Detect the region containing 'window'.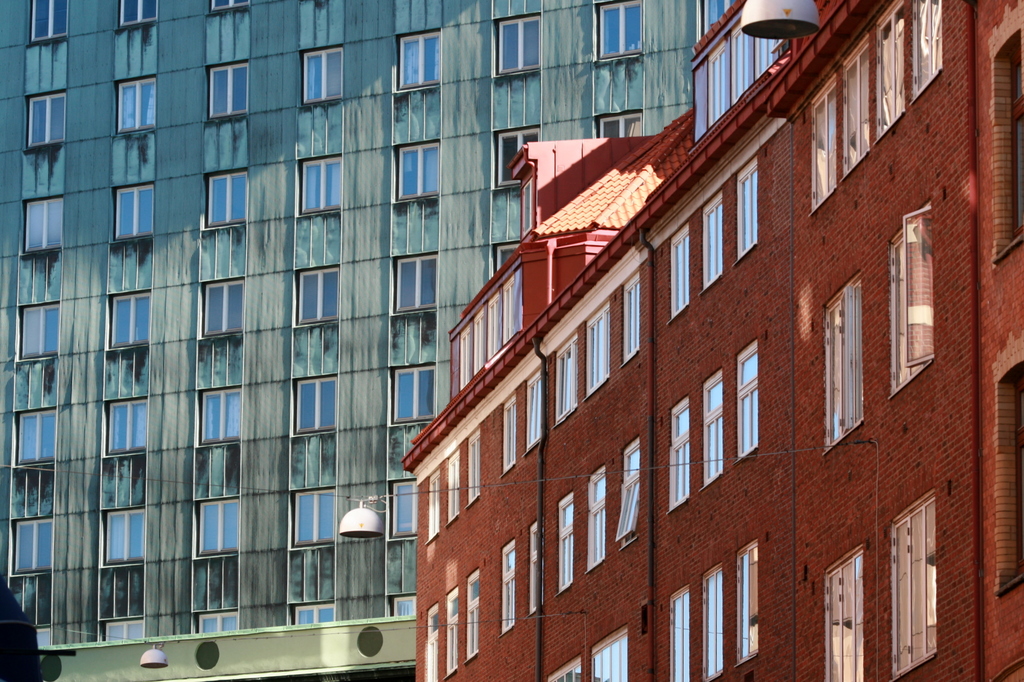
box=[202, 281, 246, 335].
